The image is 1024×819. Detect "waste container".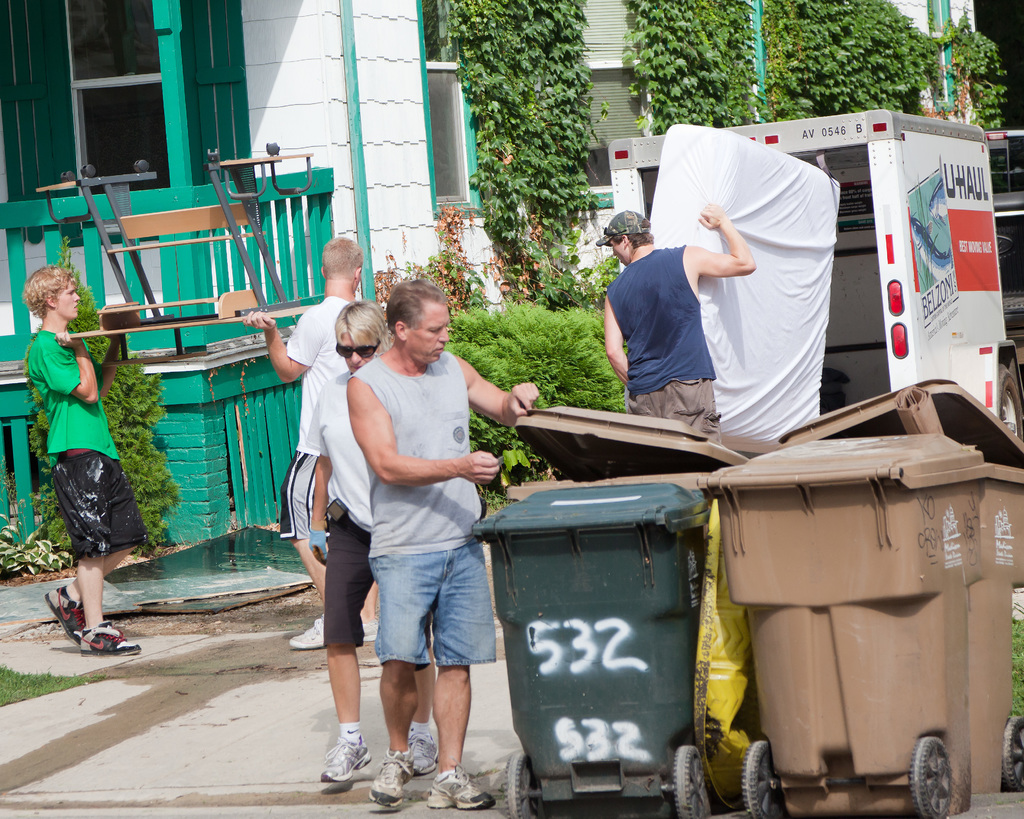
Detection: 492/408/758/764.
